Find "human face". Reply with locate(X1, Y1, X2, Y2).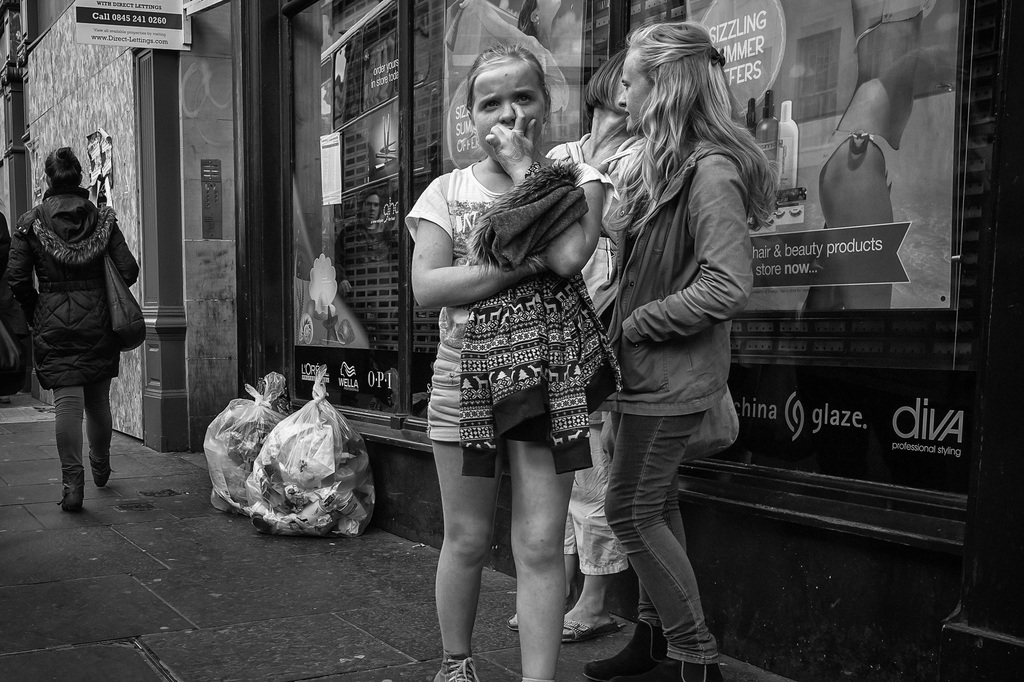
locate(475, 65, 540, 156).
